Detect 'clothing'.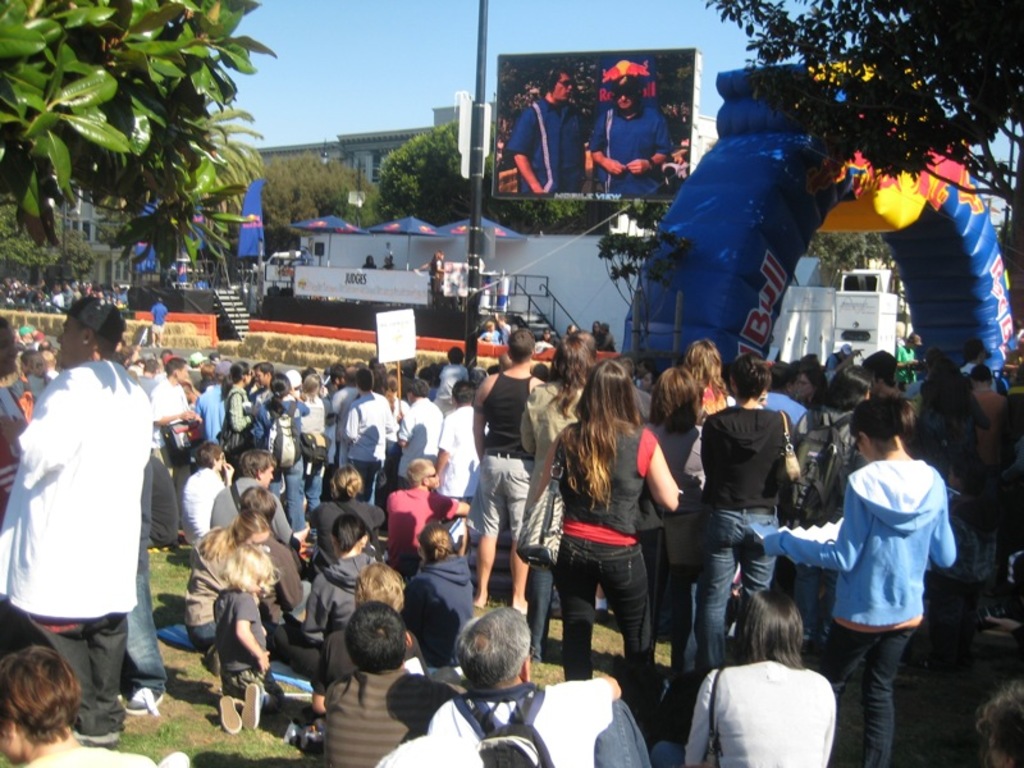
Detected at bbox(204, 590, 271, 696).
